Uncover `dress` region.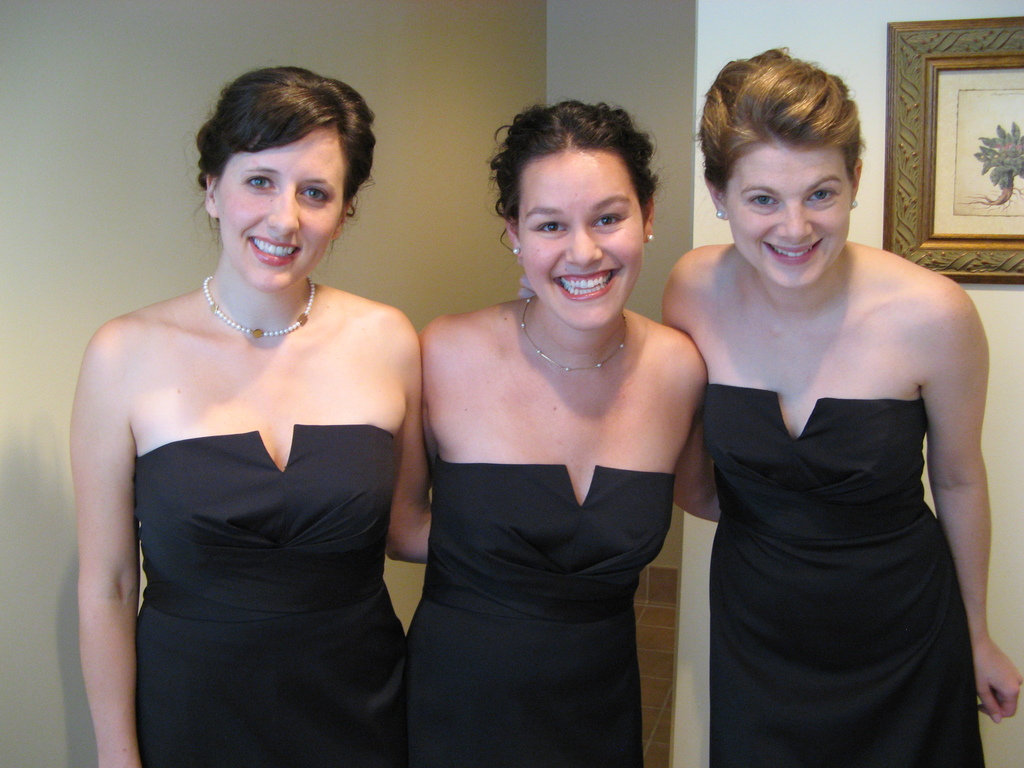
Uncovered: l=696, t=383, r=990, b=767.
